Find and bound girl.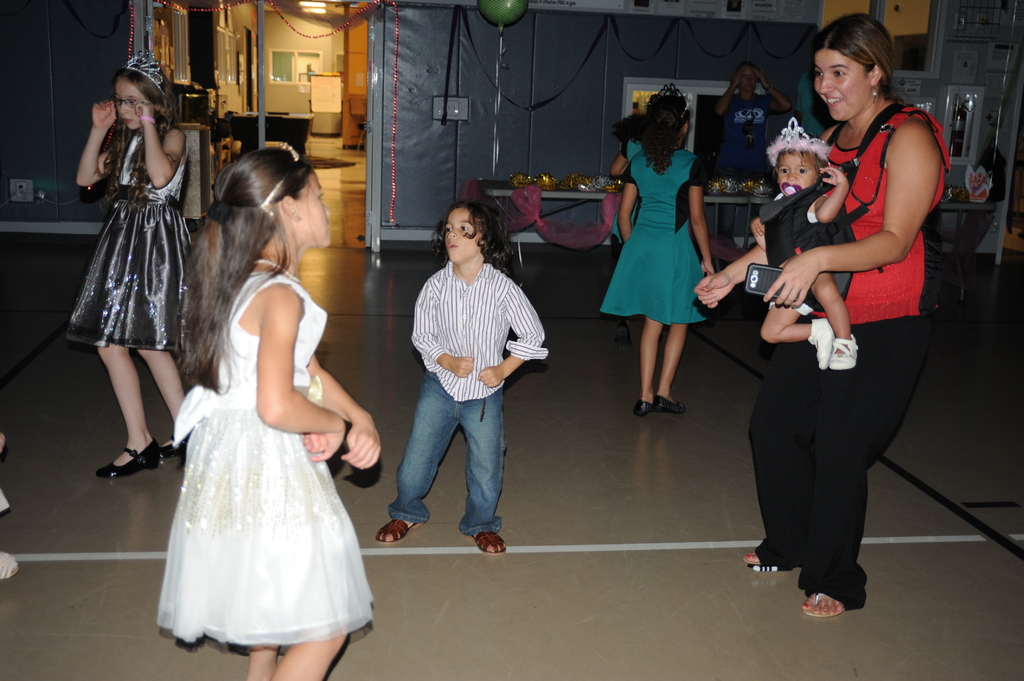
Bound: 68,52,194,476.
